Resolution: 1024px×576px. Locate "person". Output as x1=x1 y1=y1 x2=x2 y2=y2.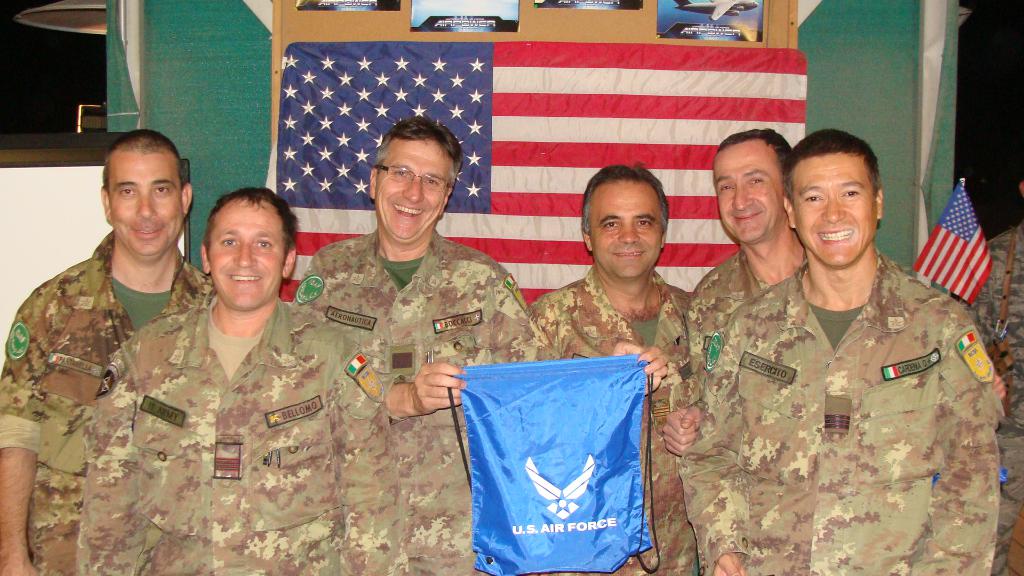
x1=292 y1=118 x2=665 y2=575.
